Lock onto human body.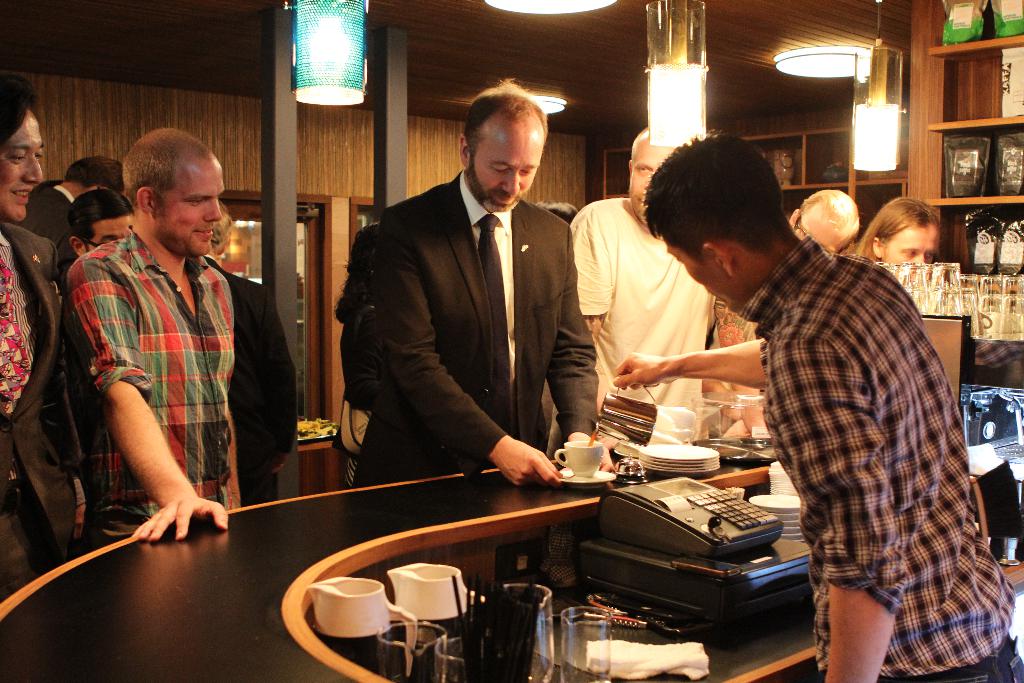
Locked: 565,194,725,438.
